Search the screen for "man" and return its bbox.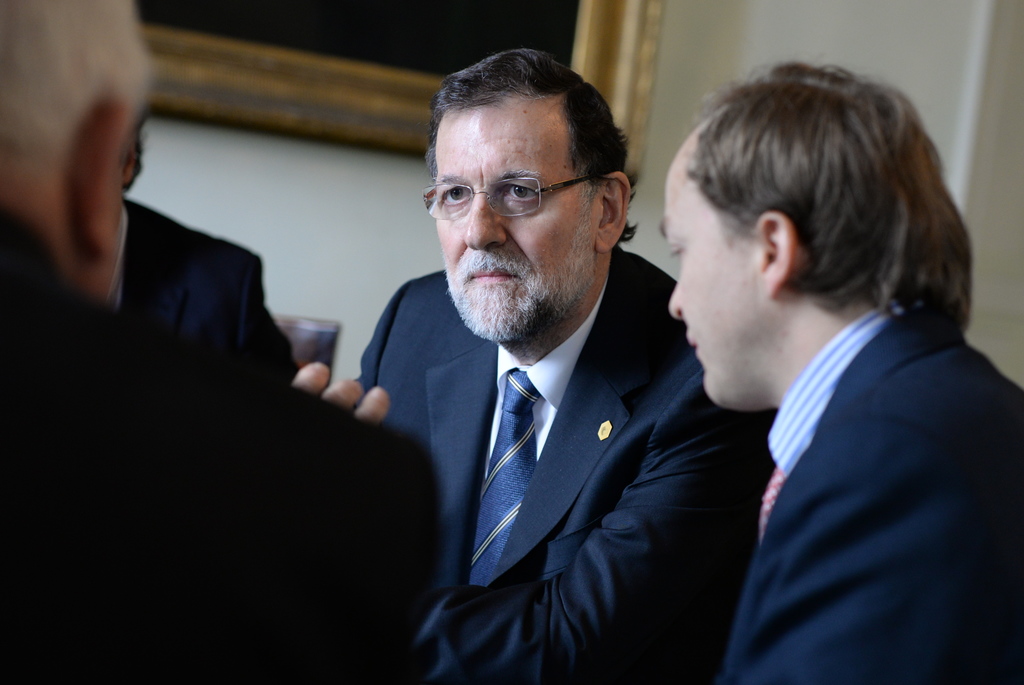
Found: region(92, 108, 303, 403).
